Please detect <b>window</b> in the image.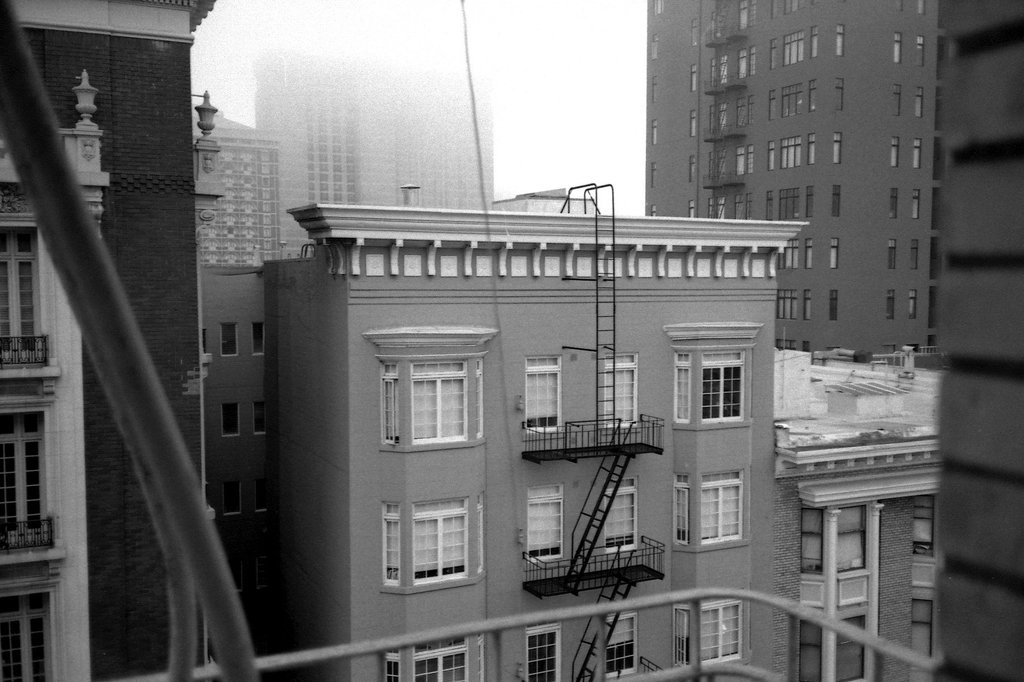
rect(741, 49, 753, 77).
